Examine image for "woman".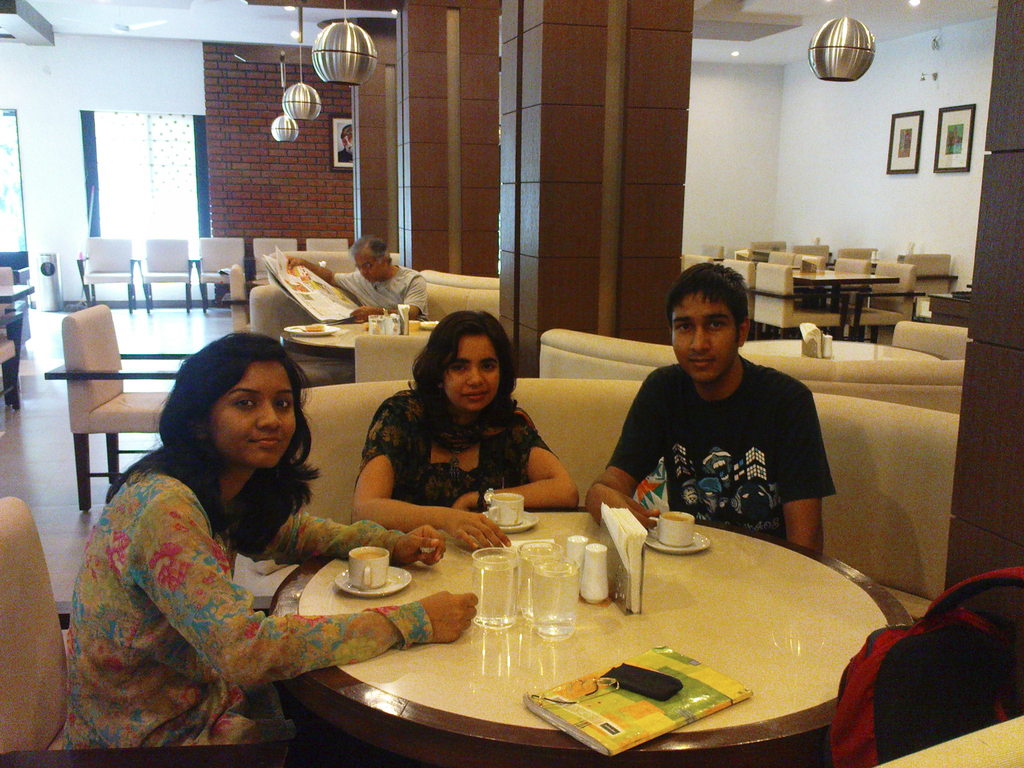
Examination result: 360 303 574 552.
